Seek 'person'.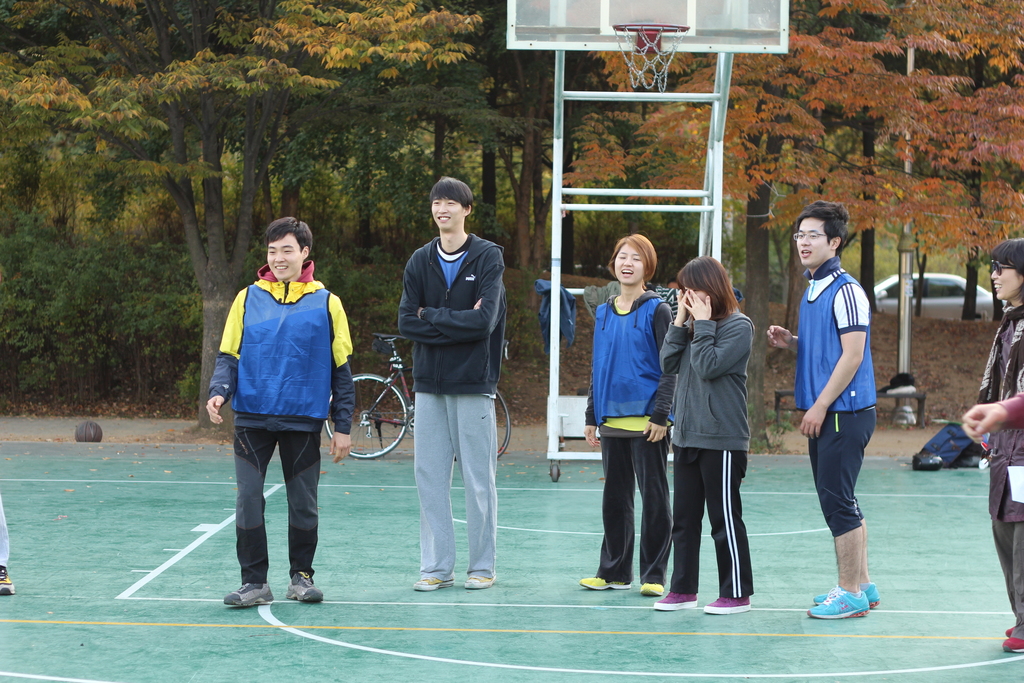
[x1=1, y1=490, x2=15, y2=597].
